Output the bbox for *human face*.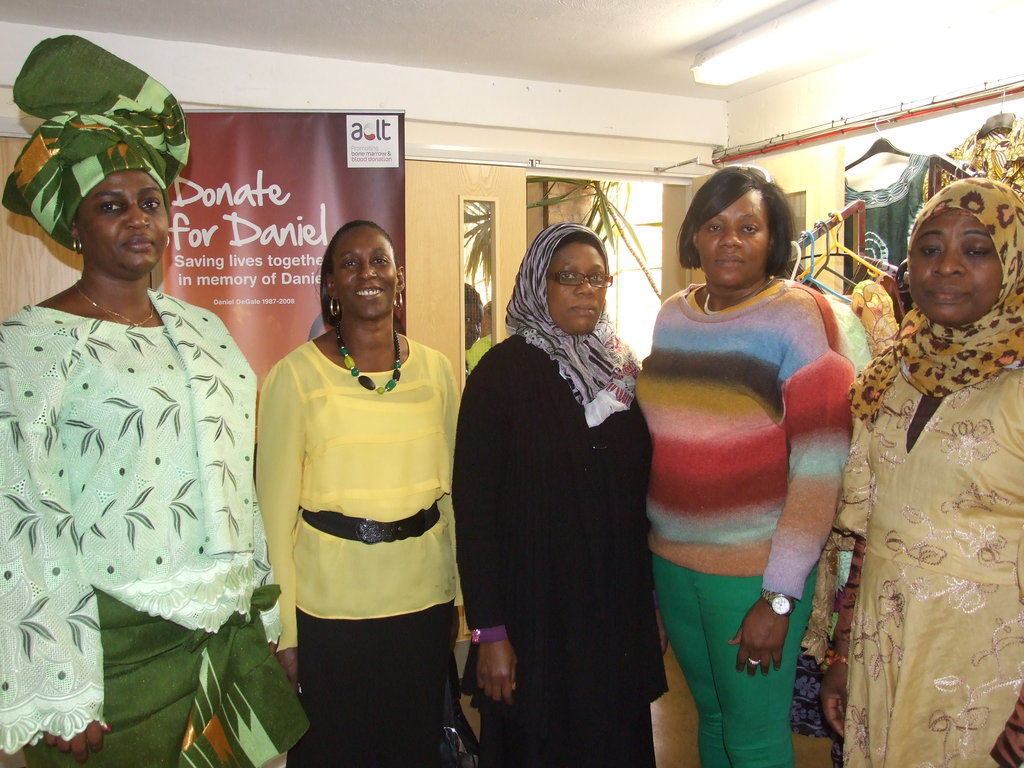
(x1=81, y1=162, x2=168, y2=274).
